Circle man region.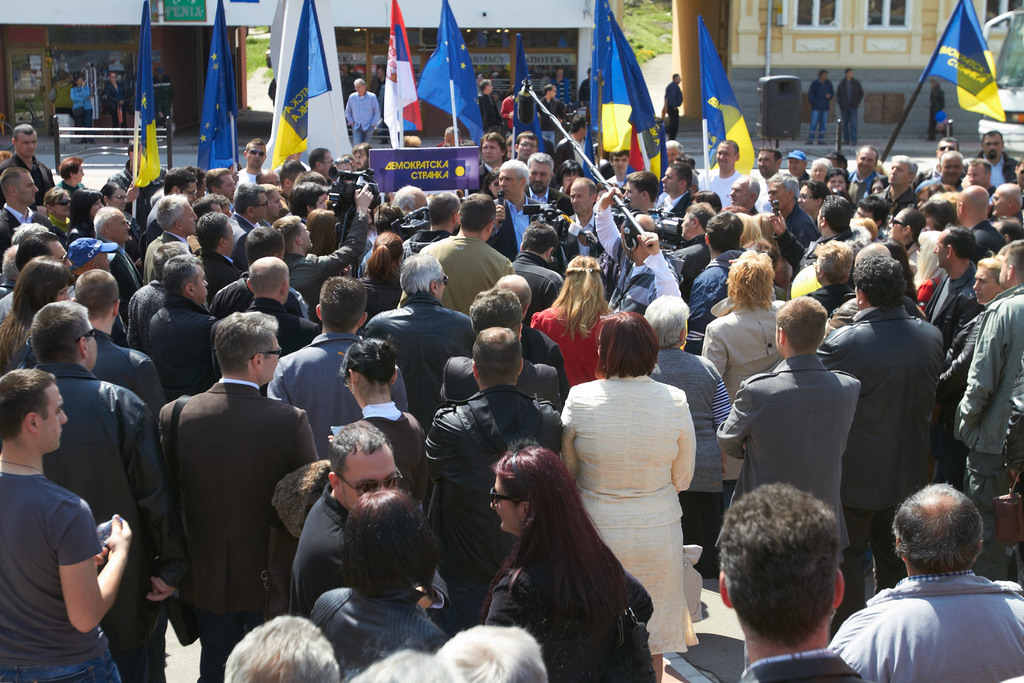
Region: box=[804, 67, 837, 145].
